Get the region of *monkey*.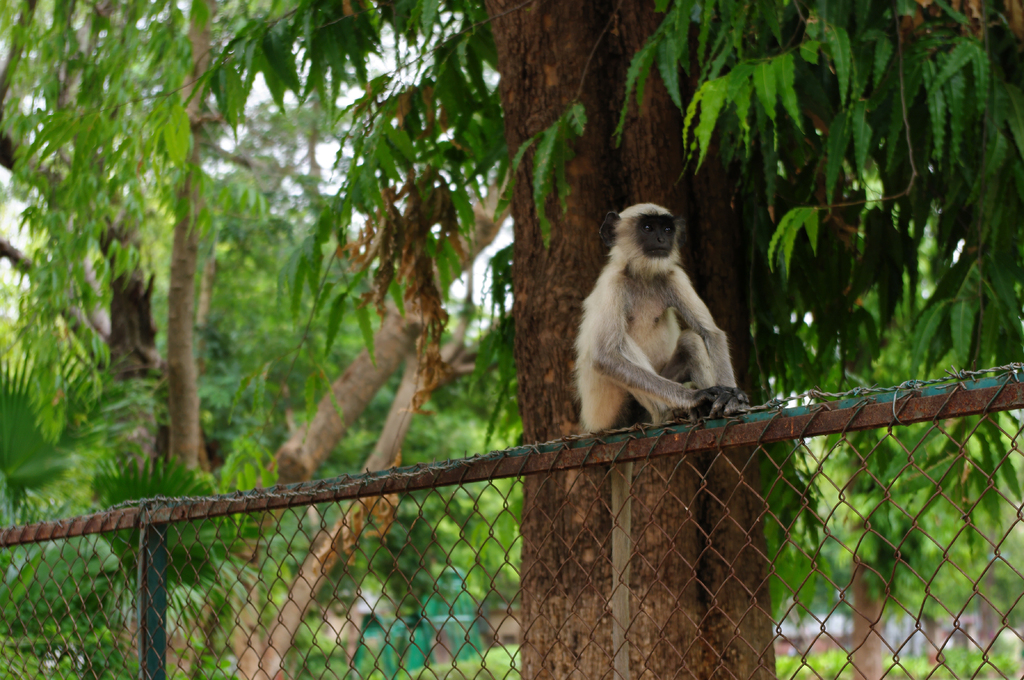
detection(566, 202, 748, 679).
